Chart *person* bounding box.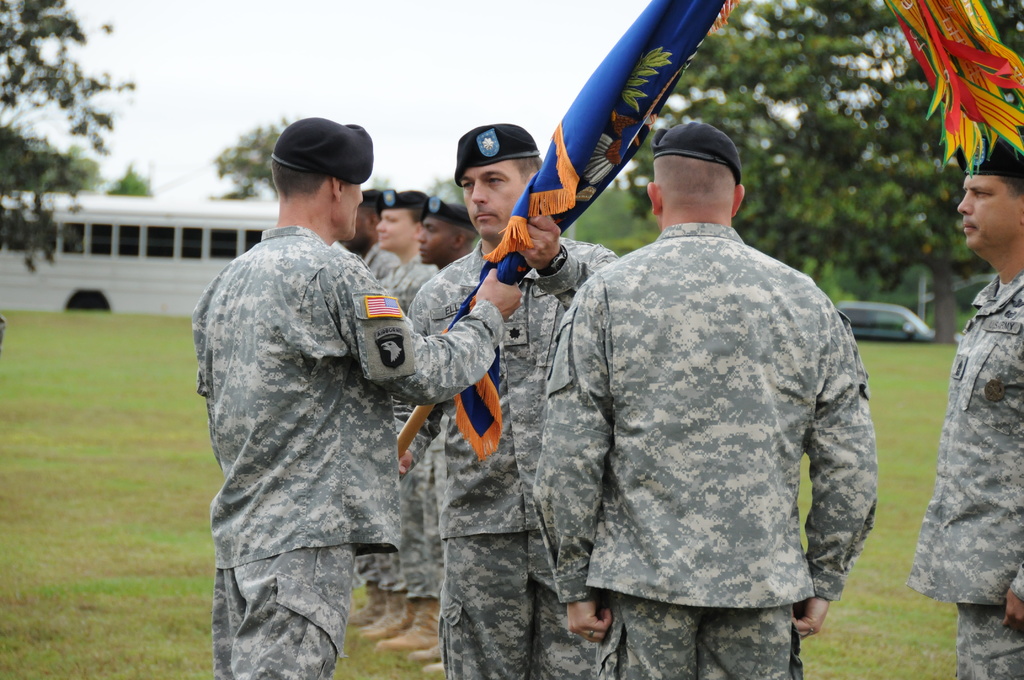
Charted: x1=353, y1=184, x2=436, y2=628.
